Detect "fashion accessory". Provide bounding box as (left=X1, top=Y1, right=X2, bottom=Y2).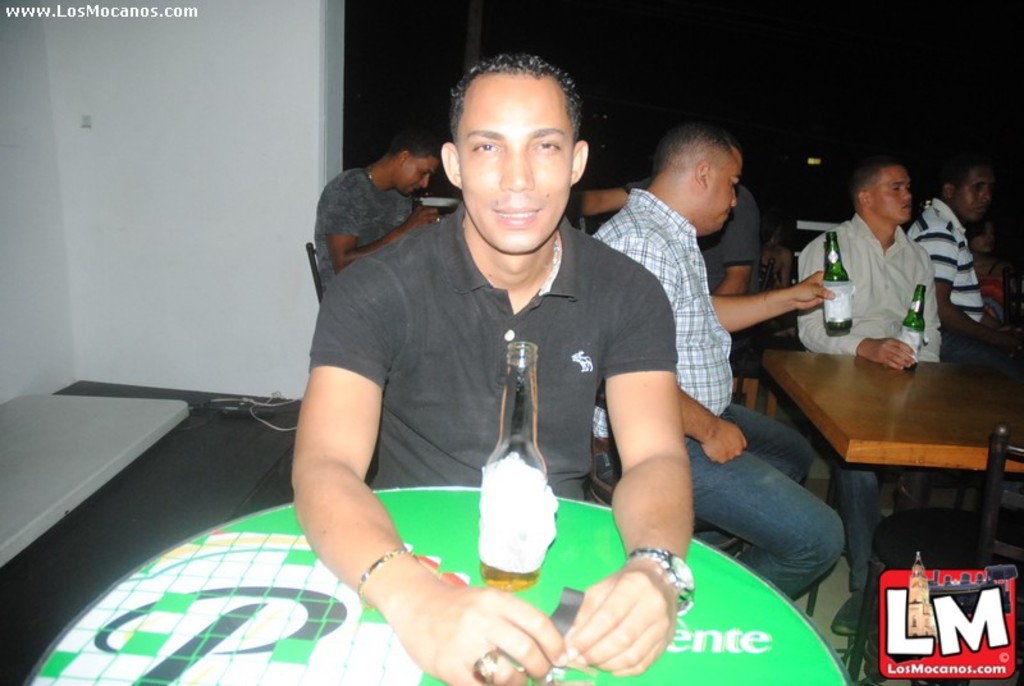
(left=480, top=648, right=520, bottom=681).
